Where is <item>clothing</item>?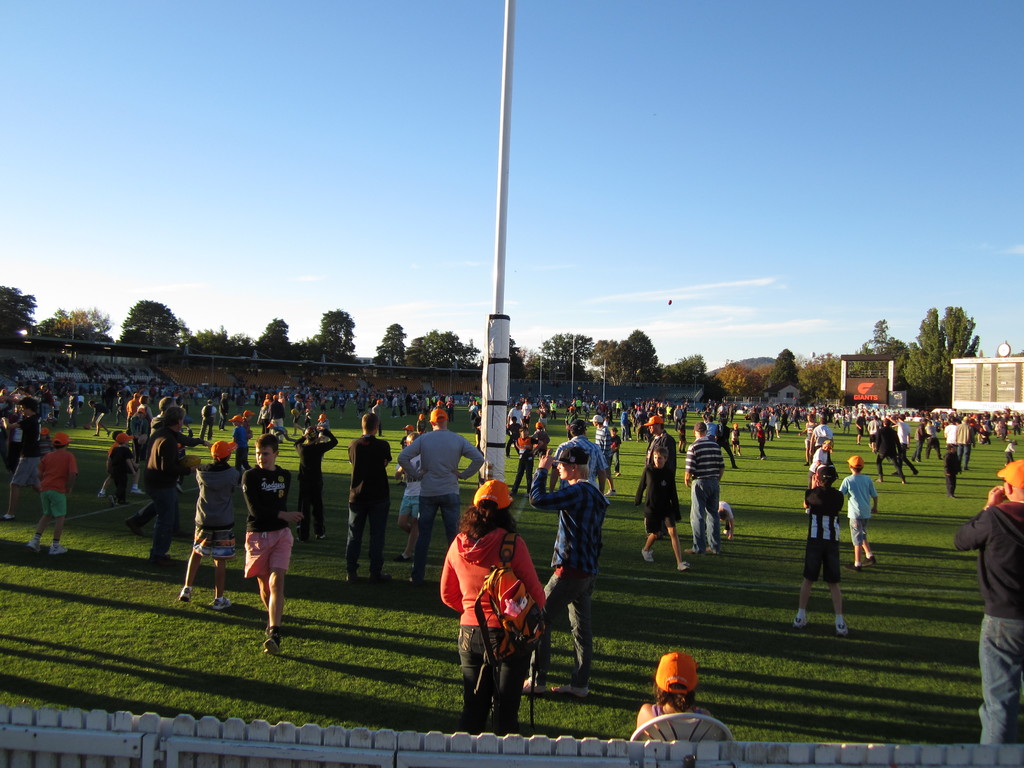
(x1=11, y1=413, x2=41, y2=487).
